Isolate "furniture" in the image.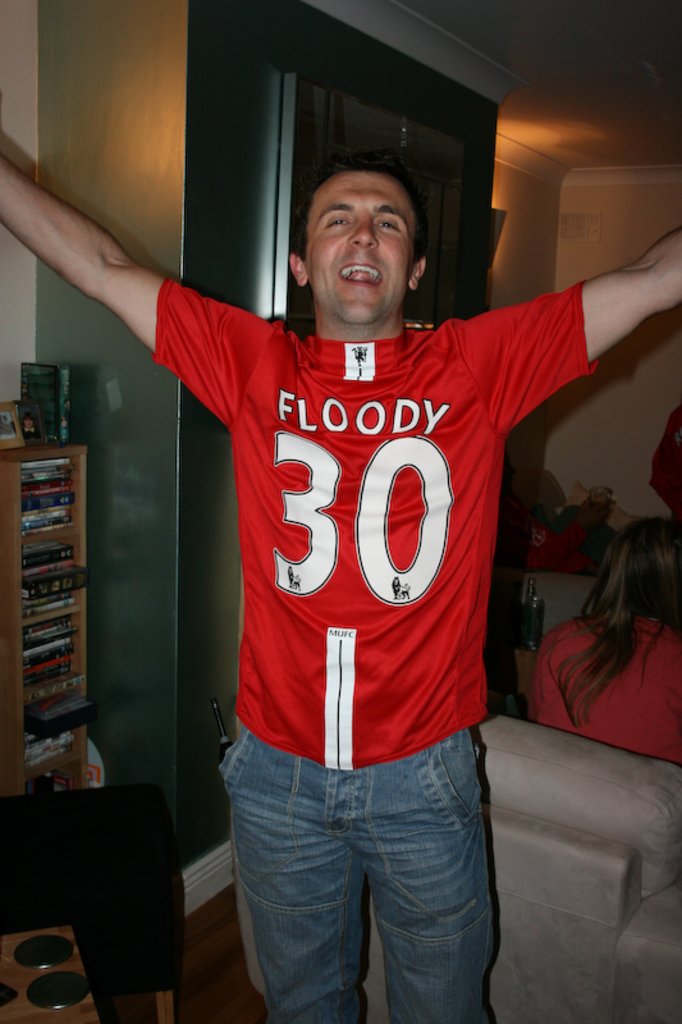
Isolated region: <region>0, 777, 189, 1023</region>.
